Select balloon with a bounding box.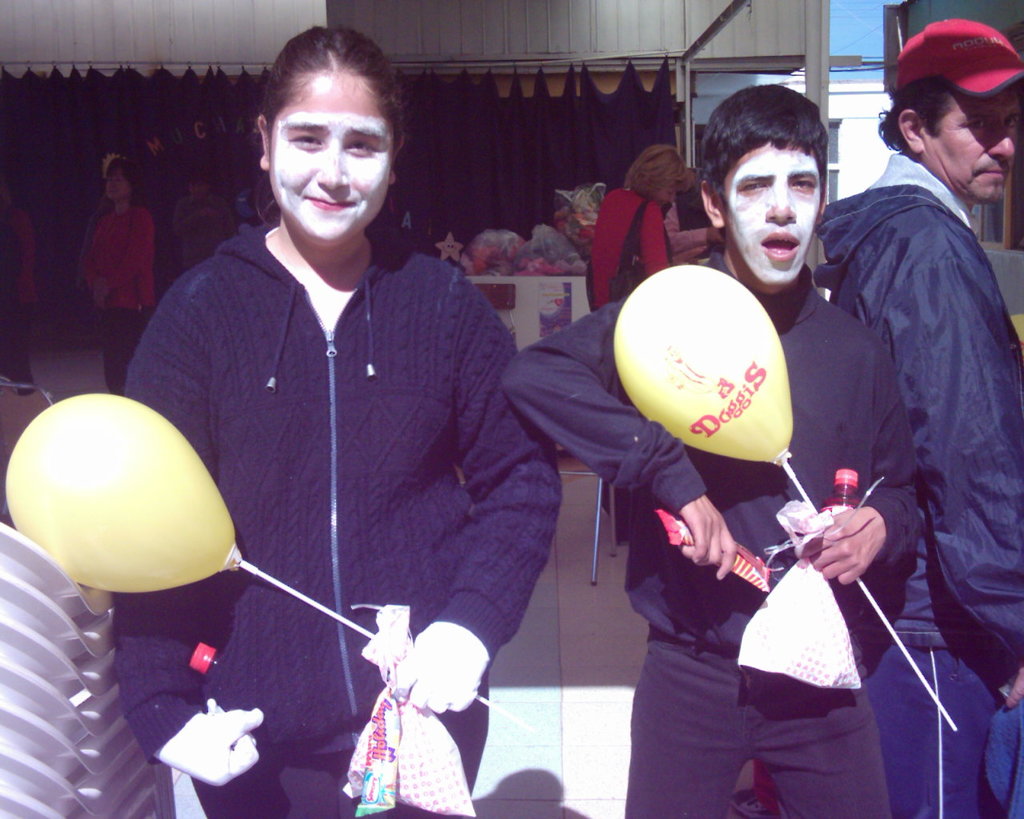
<region>615, 266, 790, 461</region>.
